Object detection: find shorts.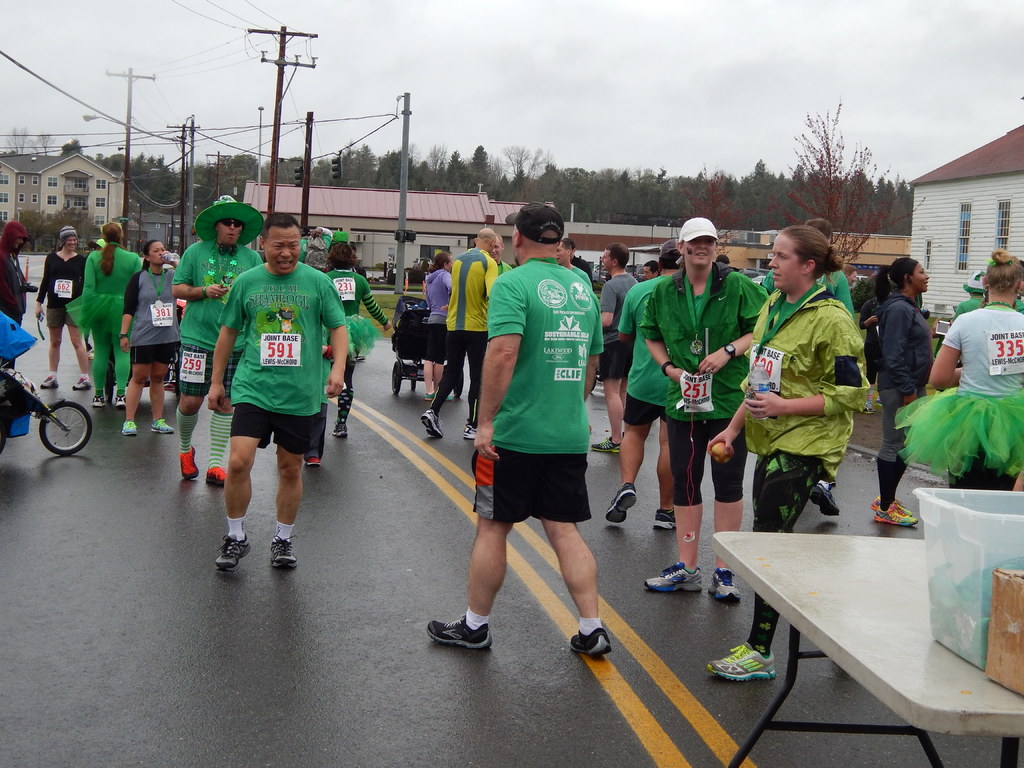
[x1=420, y1=321, x2=447, y2=361].
